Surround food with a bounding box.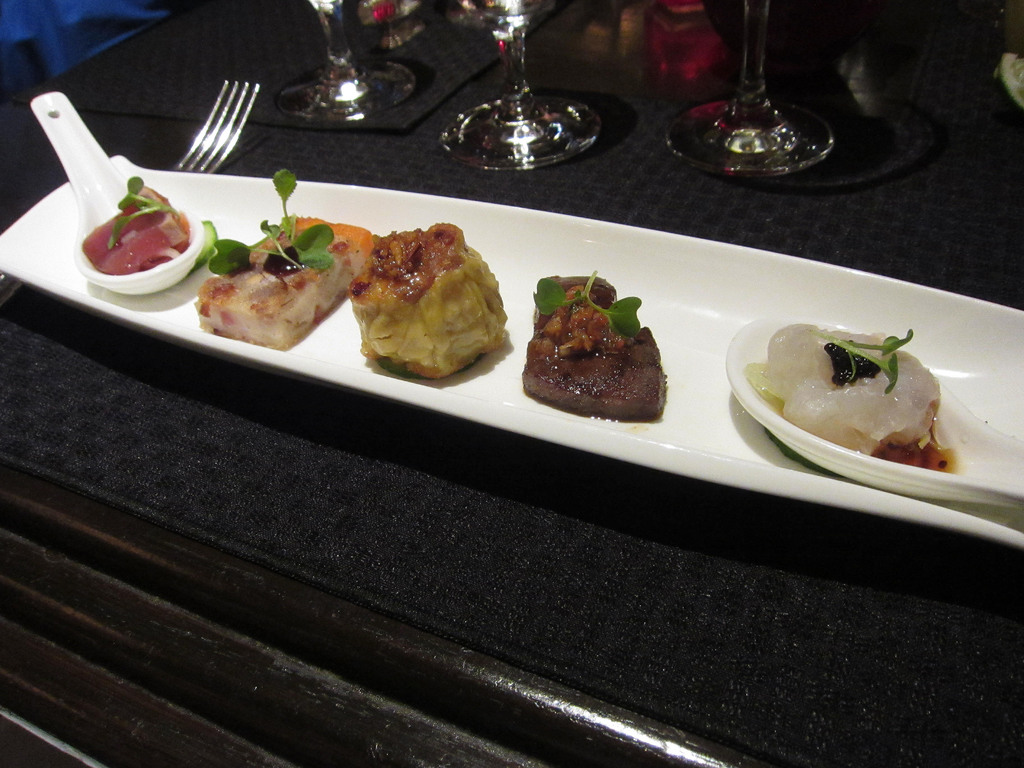
bbox(349, 216, 510, 383).
